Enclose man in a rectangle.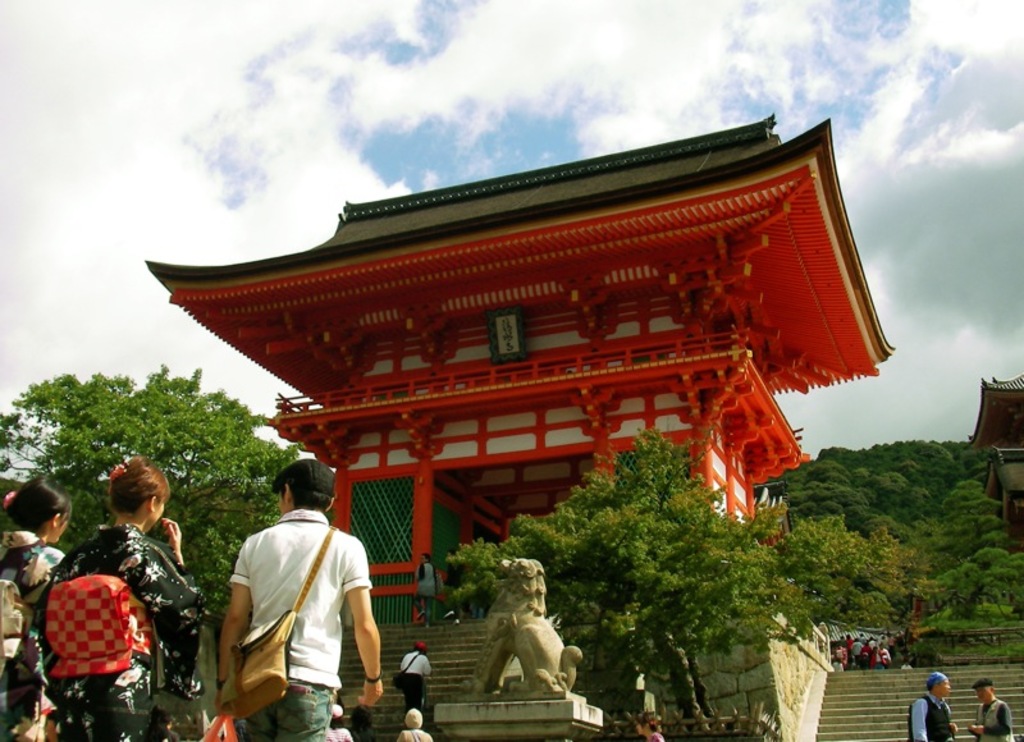
960 677 1015 741.
